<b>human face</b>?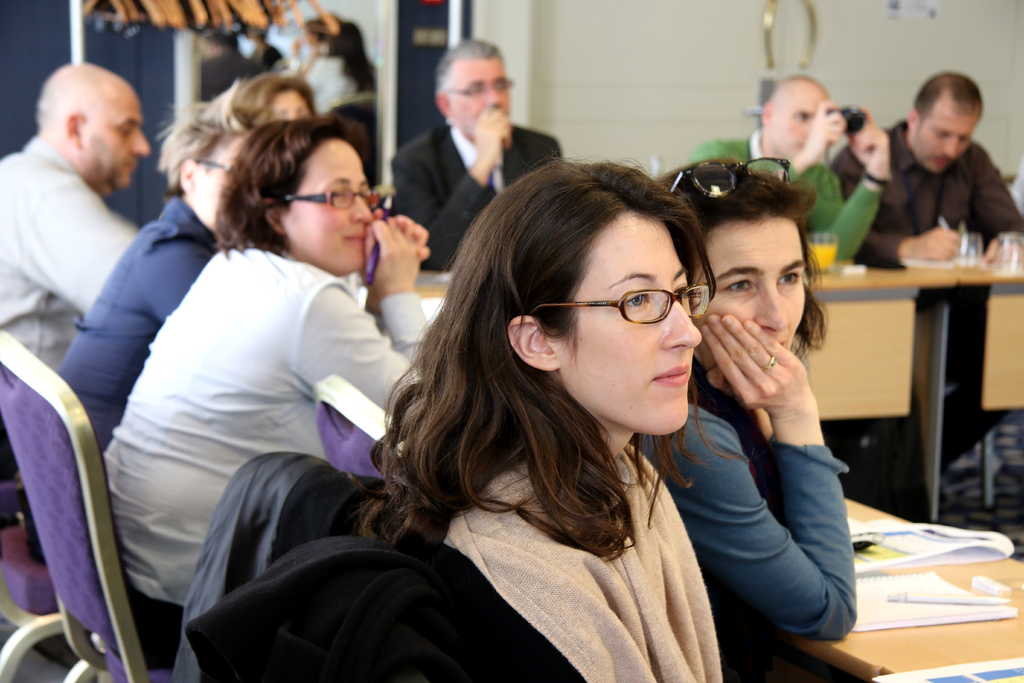
[91,83,154,189]
